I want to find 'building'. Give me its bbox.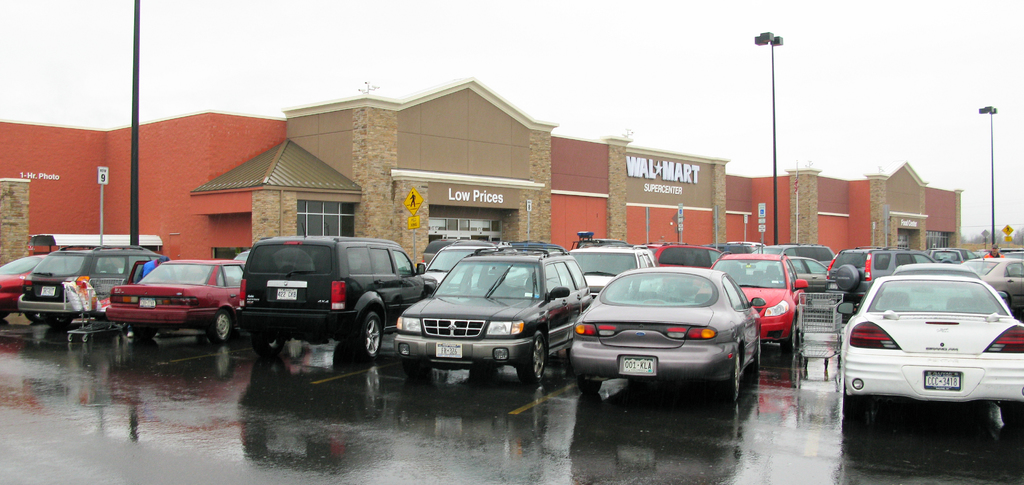
0:79:963:271.
